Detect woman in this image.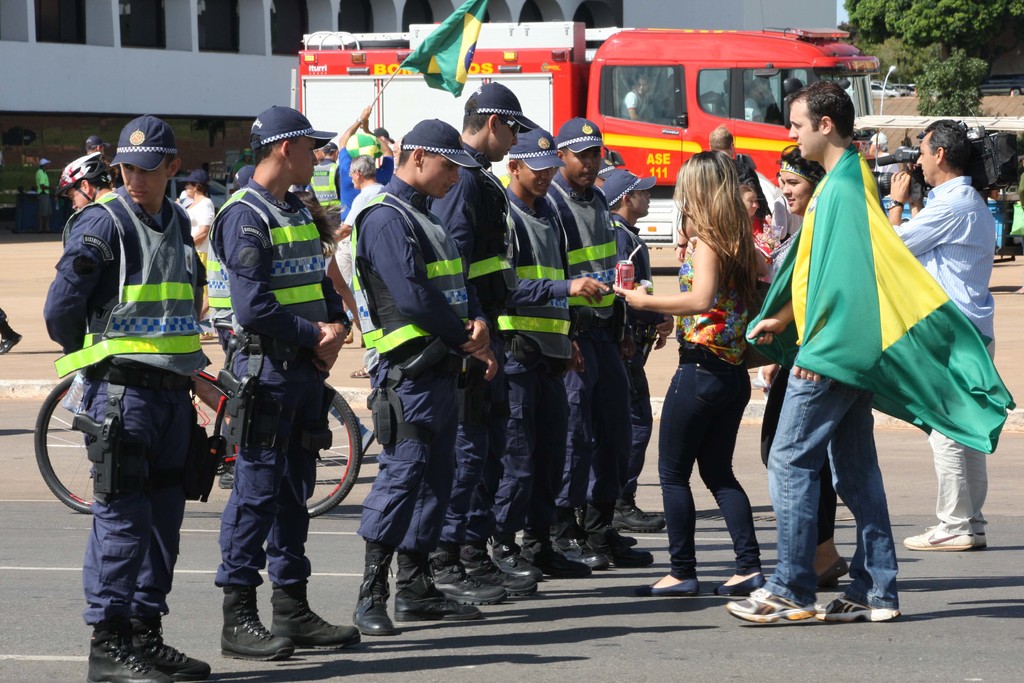
Detection: [x1=179, y1=167, x2=216, y2=316].
